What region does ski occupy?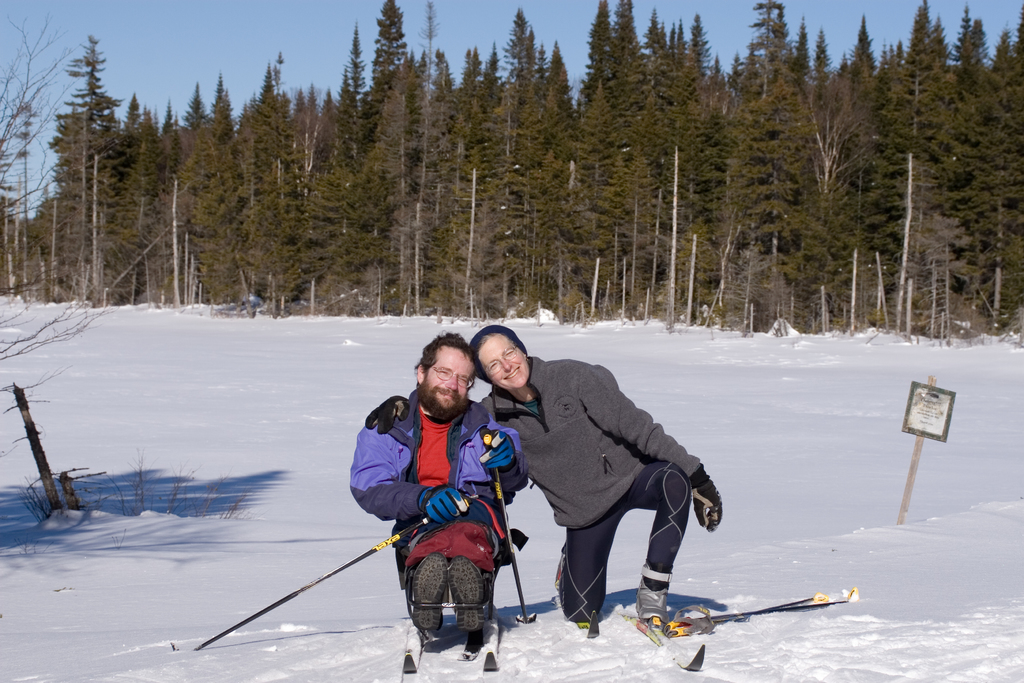
Rect(614, 596, 704, 680).
